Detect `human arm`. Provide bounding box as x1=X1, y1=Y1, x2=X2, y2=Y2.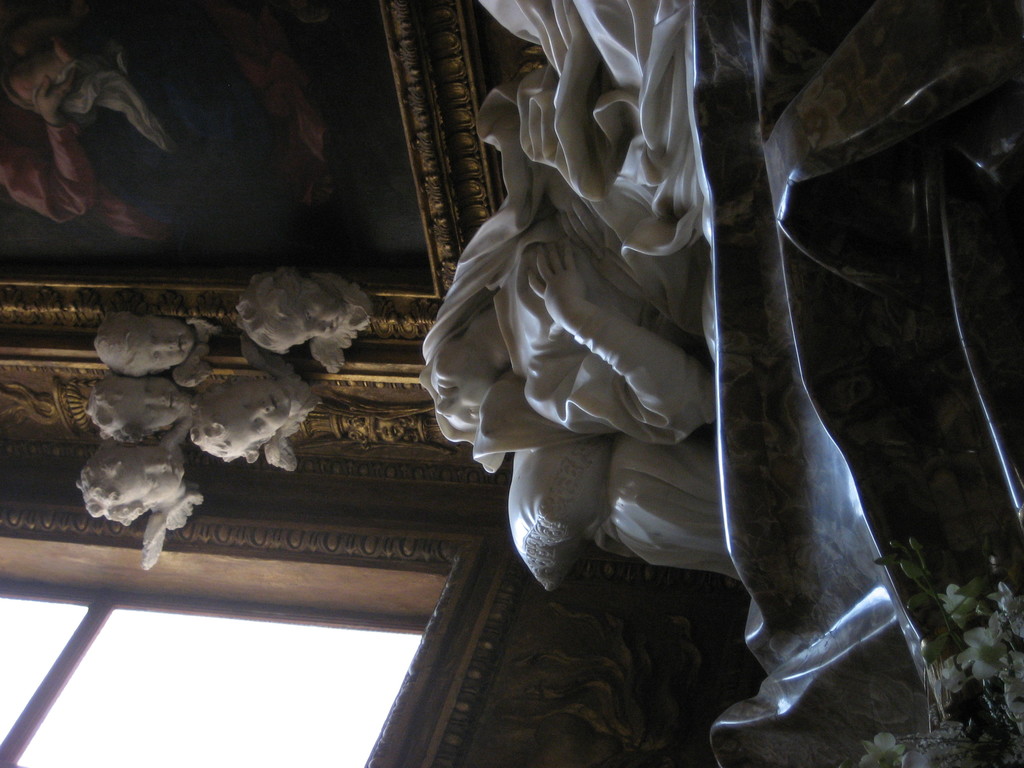
x1=536, y1=248, x2=708, y2=444.
